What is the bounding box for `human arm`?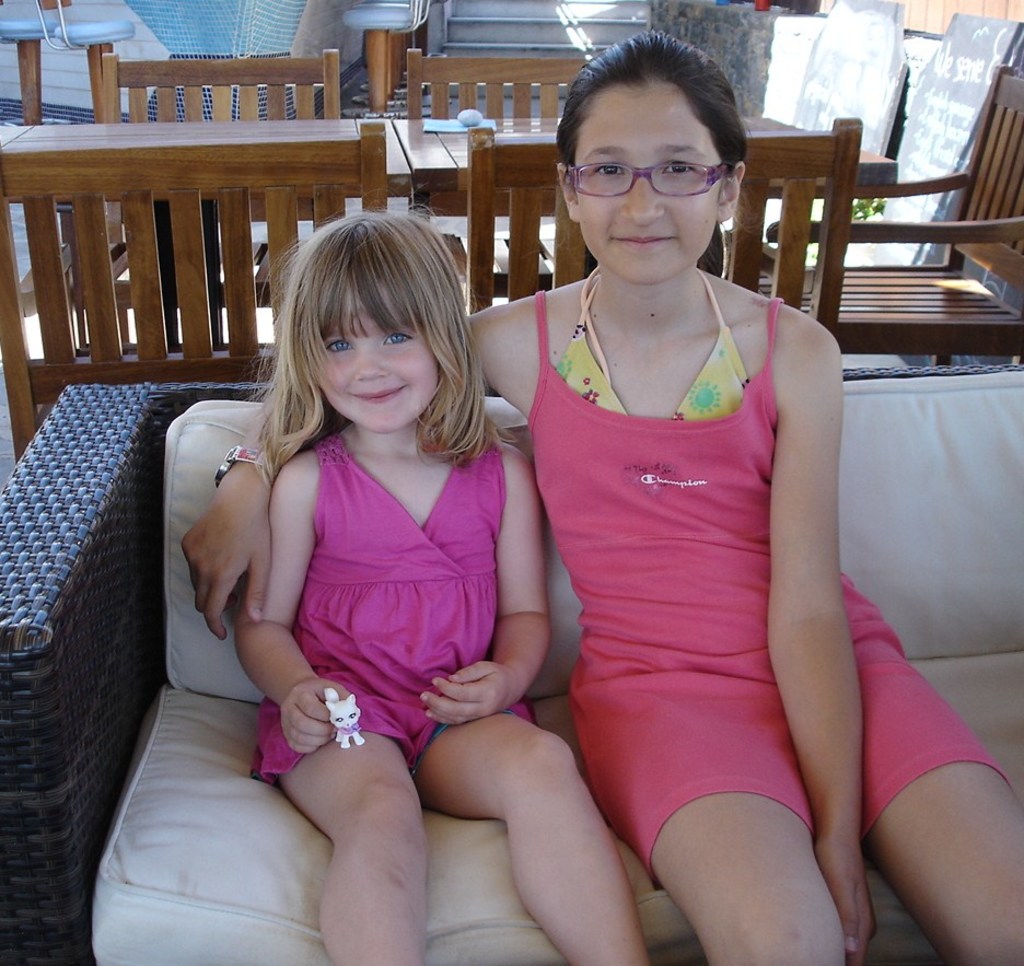
detection(421, 444, 556, 730).
